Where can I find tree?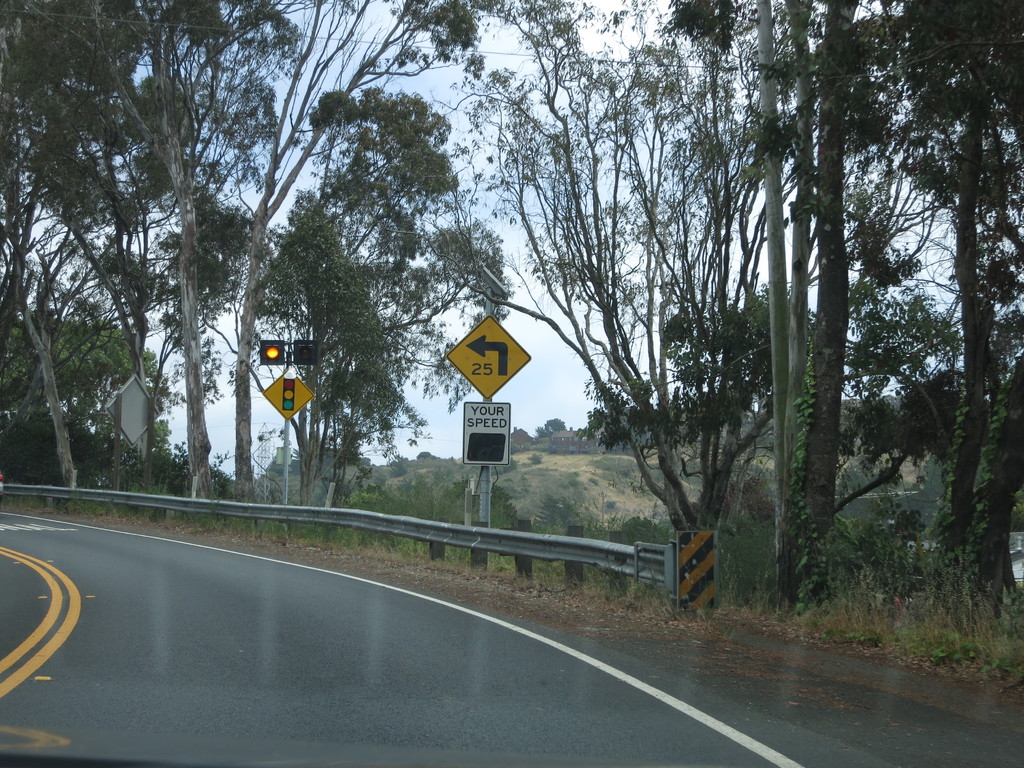
You can find it at (left=4, top=0, right=89, bottom=497).
